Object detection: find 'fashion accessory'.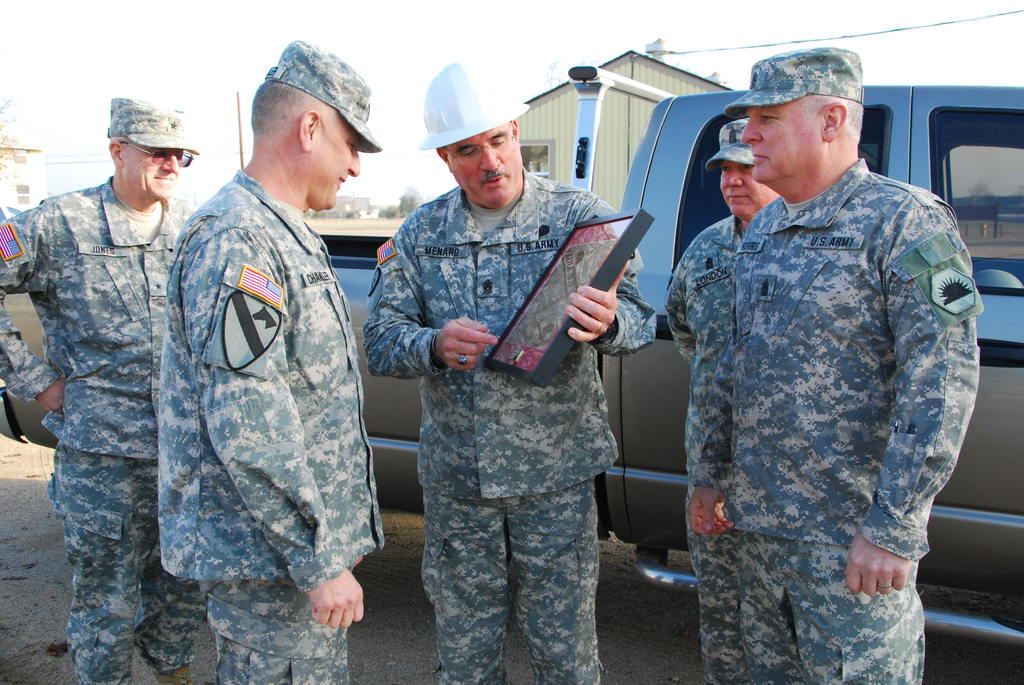
(702,115,757,173).
